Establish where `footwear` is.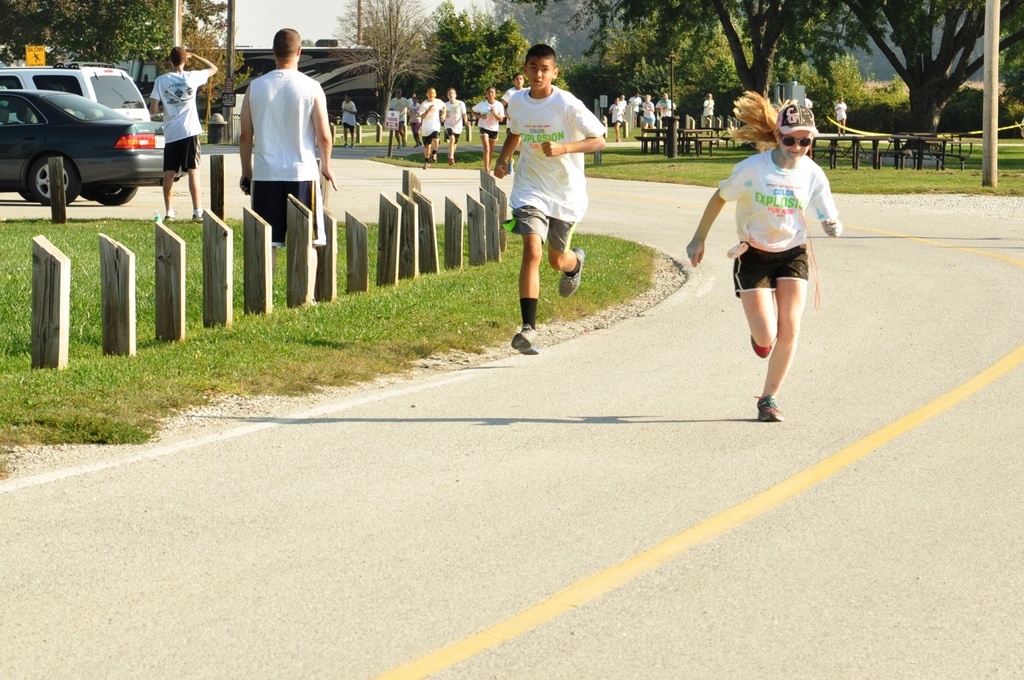
Established at Rect(505, 324, 541, 355).
